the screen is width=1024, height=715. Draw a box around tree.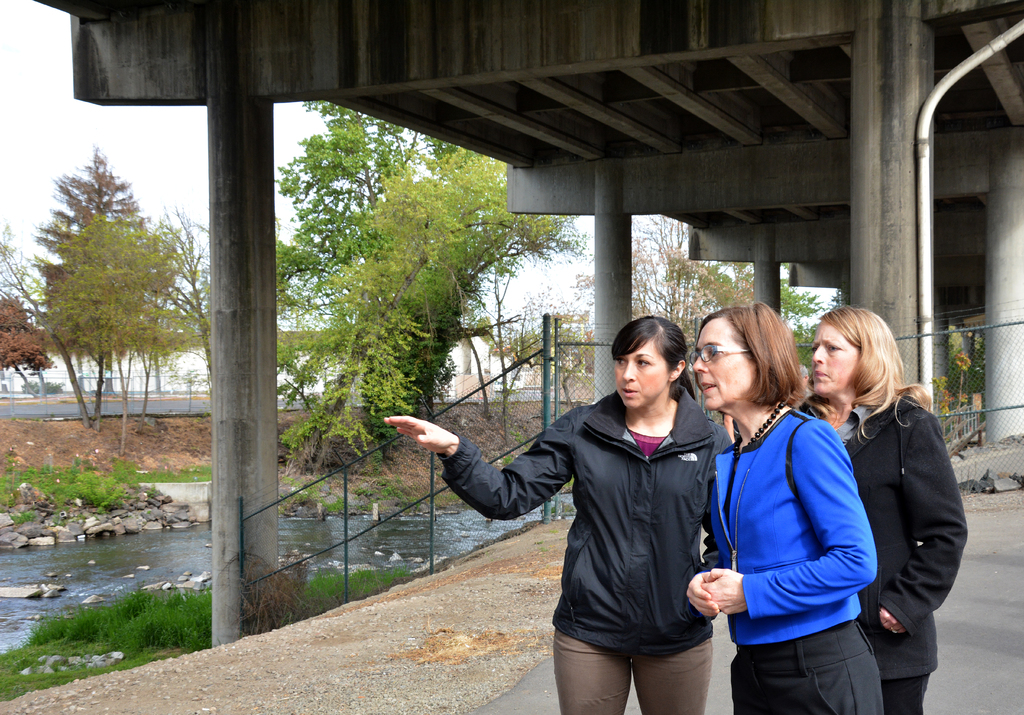
47 220 184 494.
